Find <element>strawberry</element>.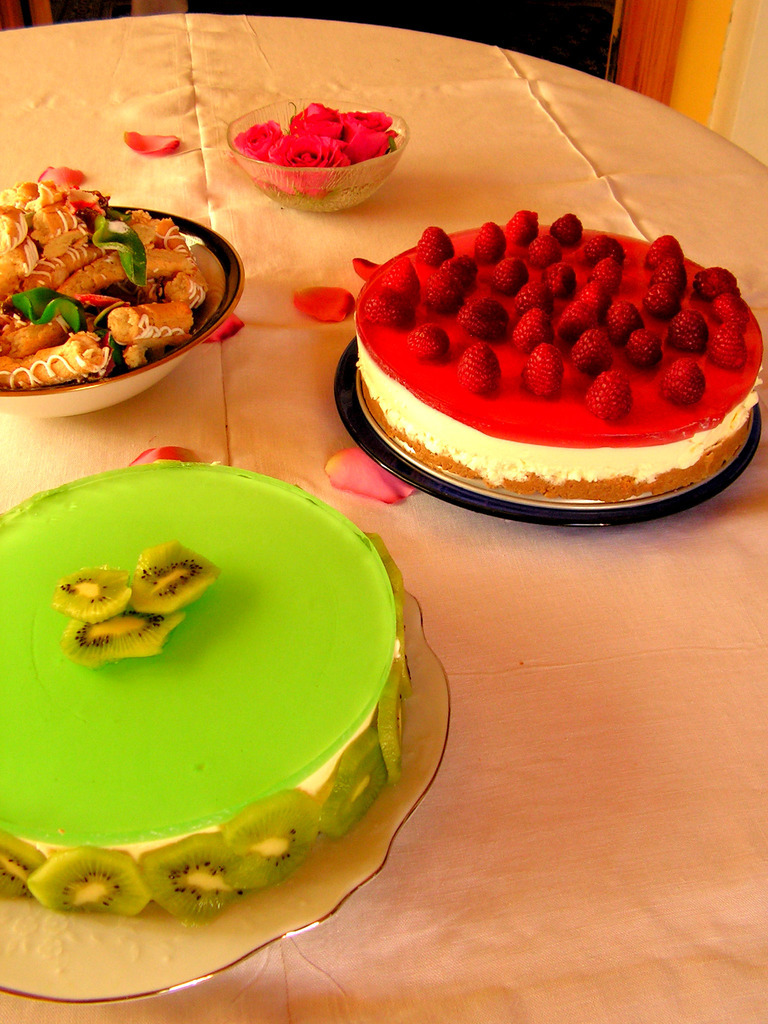
(left=525, top=235, right=564, bottom=266).
